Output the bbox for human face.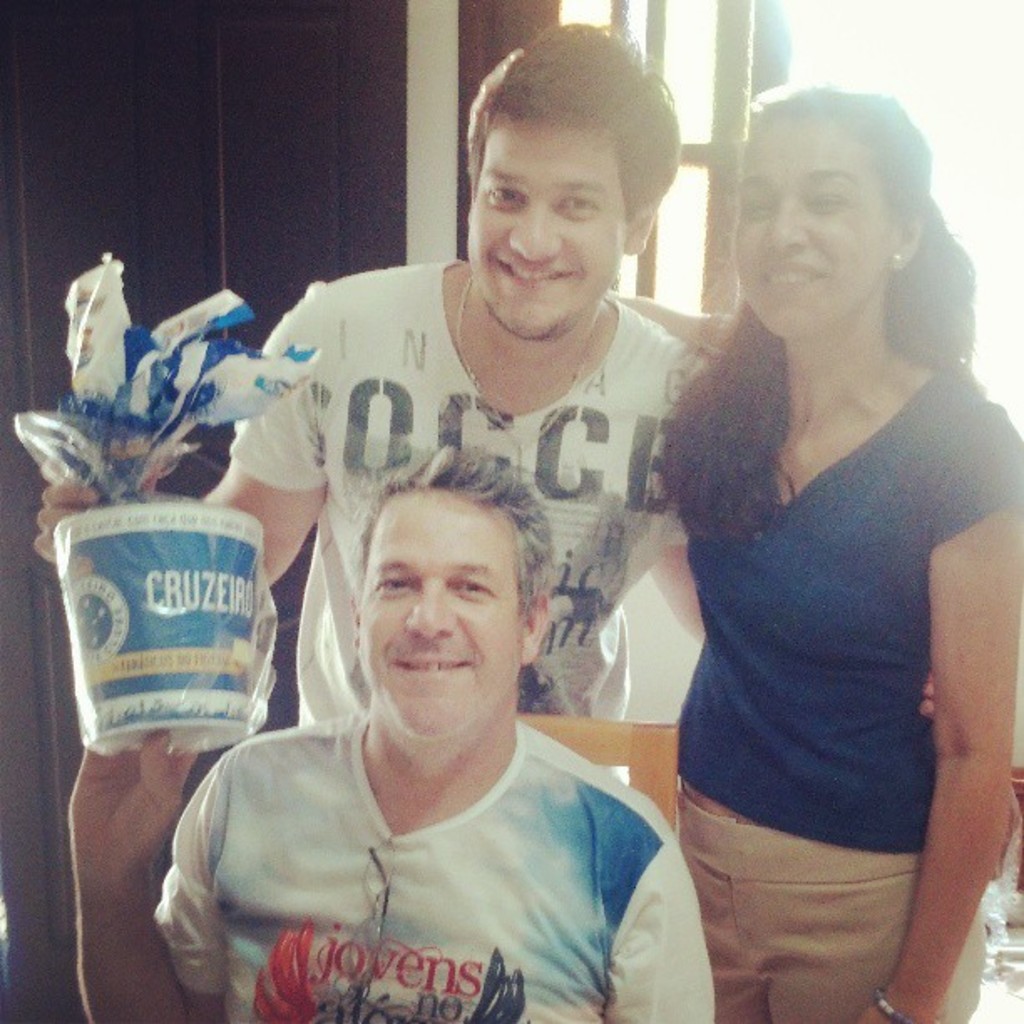
select_region(358, 490, 514, 735).
